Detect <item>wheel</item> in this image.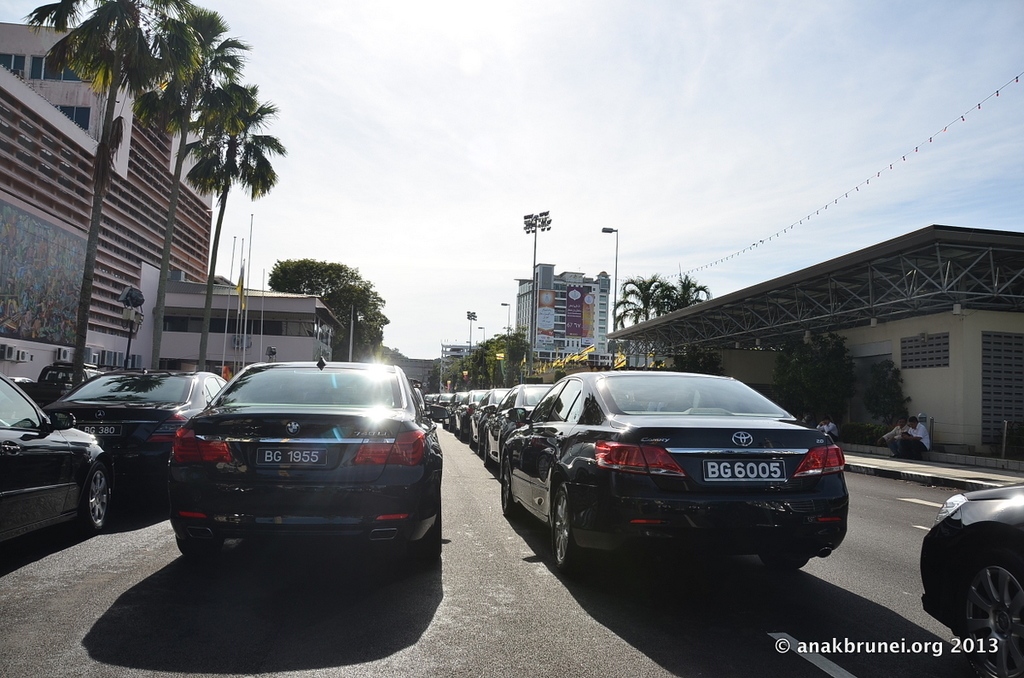
Detection: 957, 549, 1023, 677.
